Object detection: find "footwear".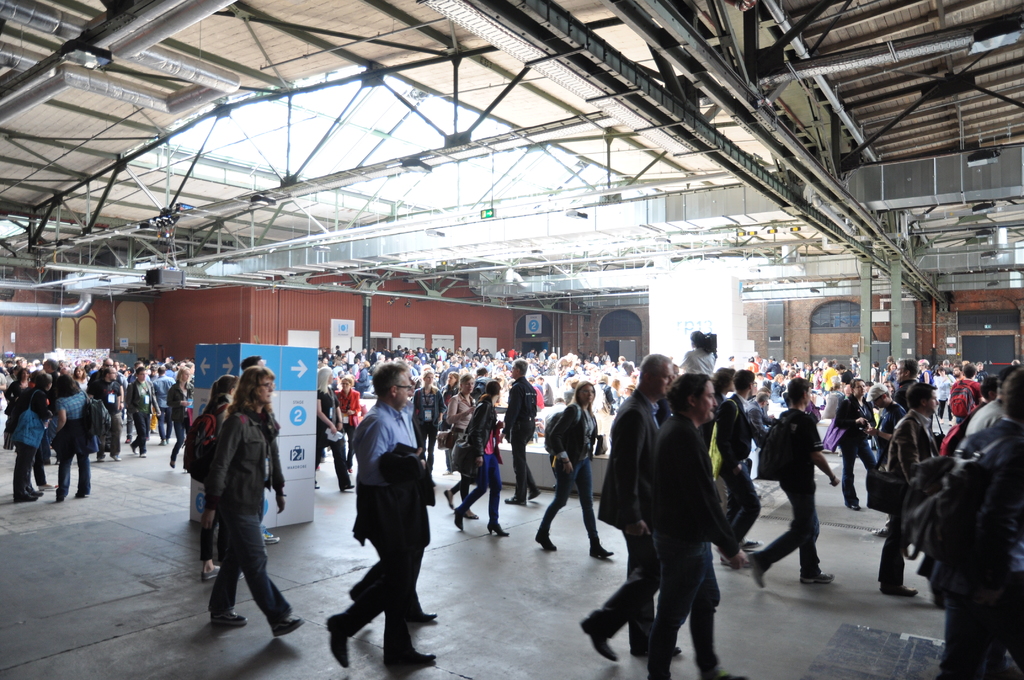
Rect(506, 496, 525, 508).
